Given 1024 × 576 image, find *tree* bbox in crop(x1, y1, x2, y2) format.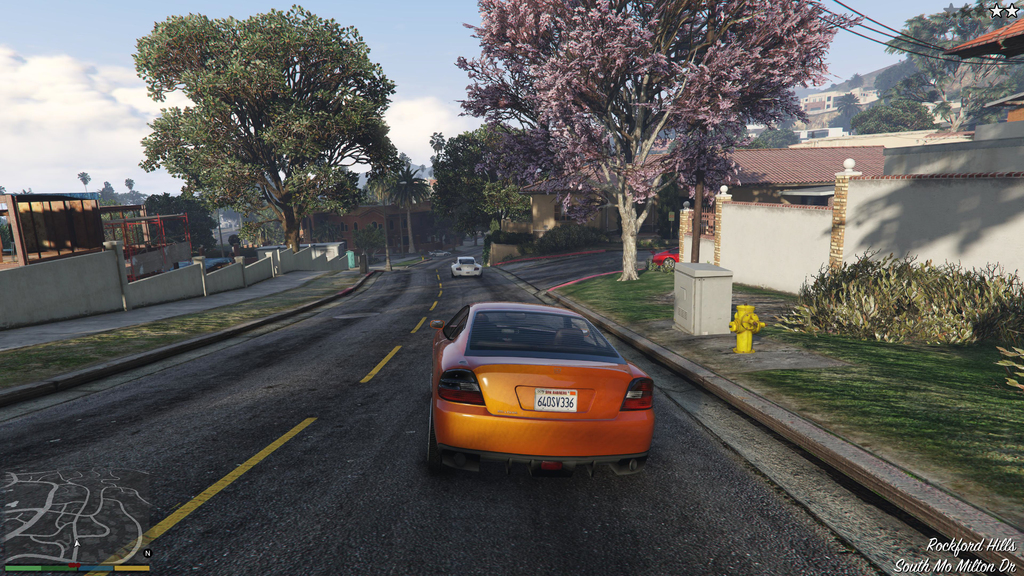
crop(835, 88, 862, 116).
